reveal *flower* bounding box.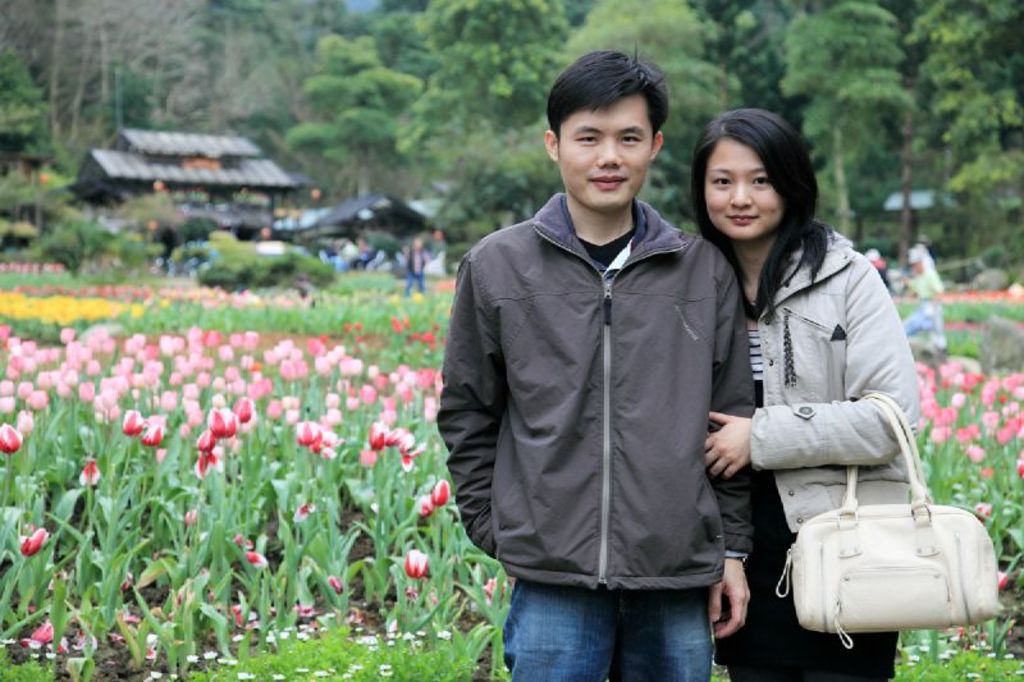
Revealed: Rect(998, 568, 1011, 596).
